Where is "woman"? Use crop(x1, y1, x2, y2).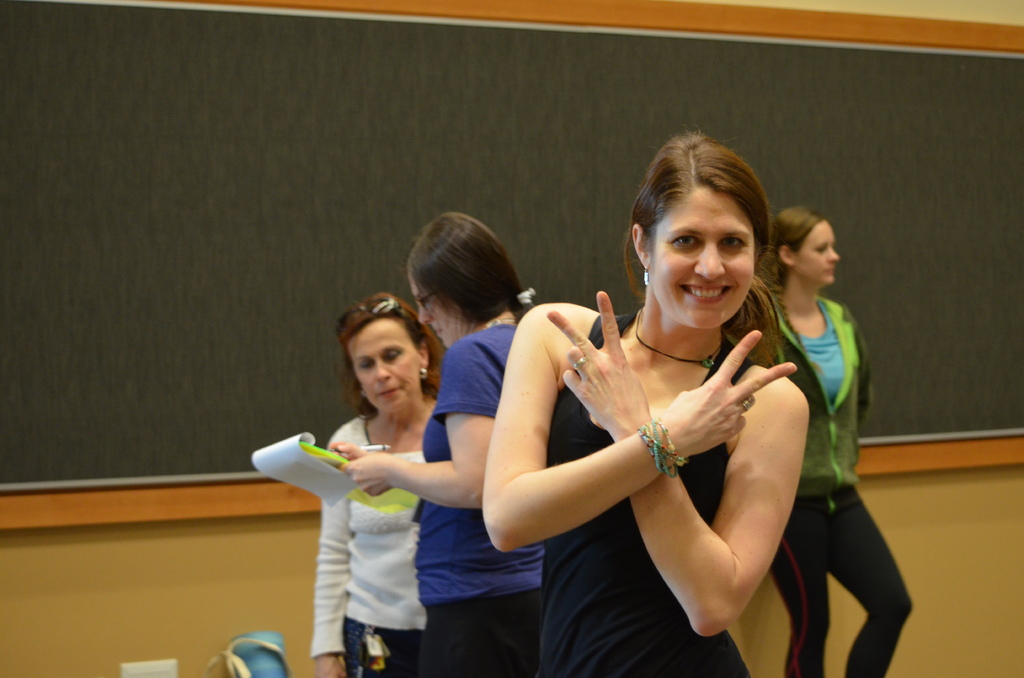
crop(326, 211, 545, 677).
